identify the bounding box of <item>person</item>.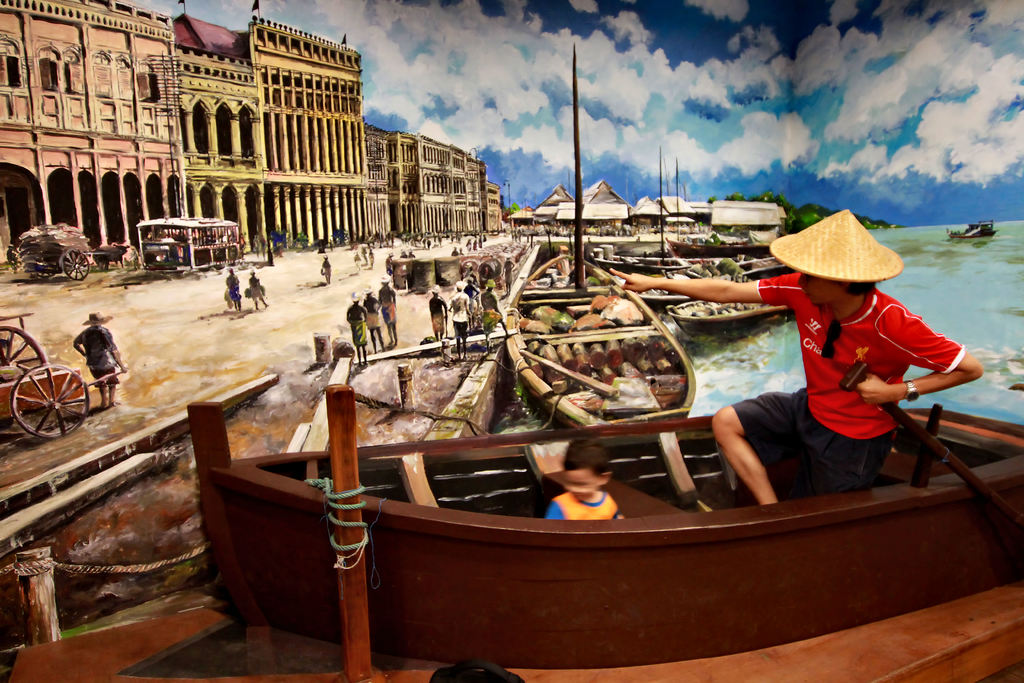
<region>246, 264, 269, 309</region>.
